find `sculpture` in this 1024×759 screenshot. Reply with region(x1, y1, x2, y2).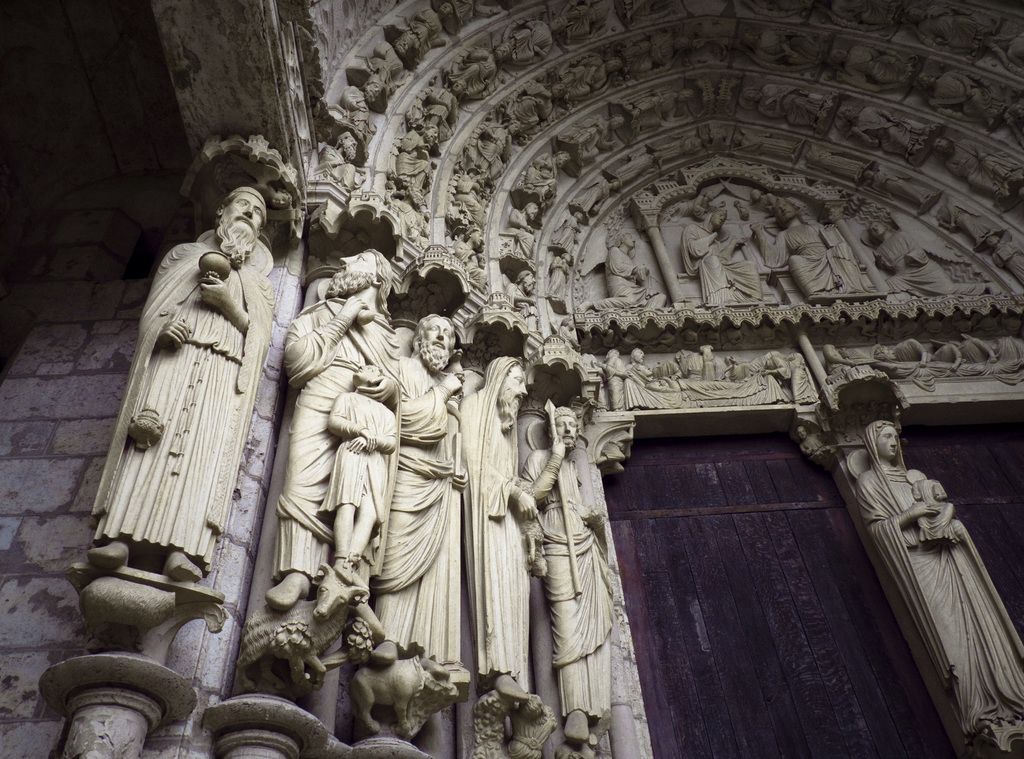
region(456, 49, 489, 95).
